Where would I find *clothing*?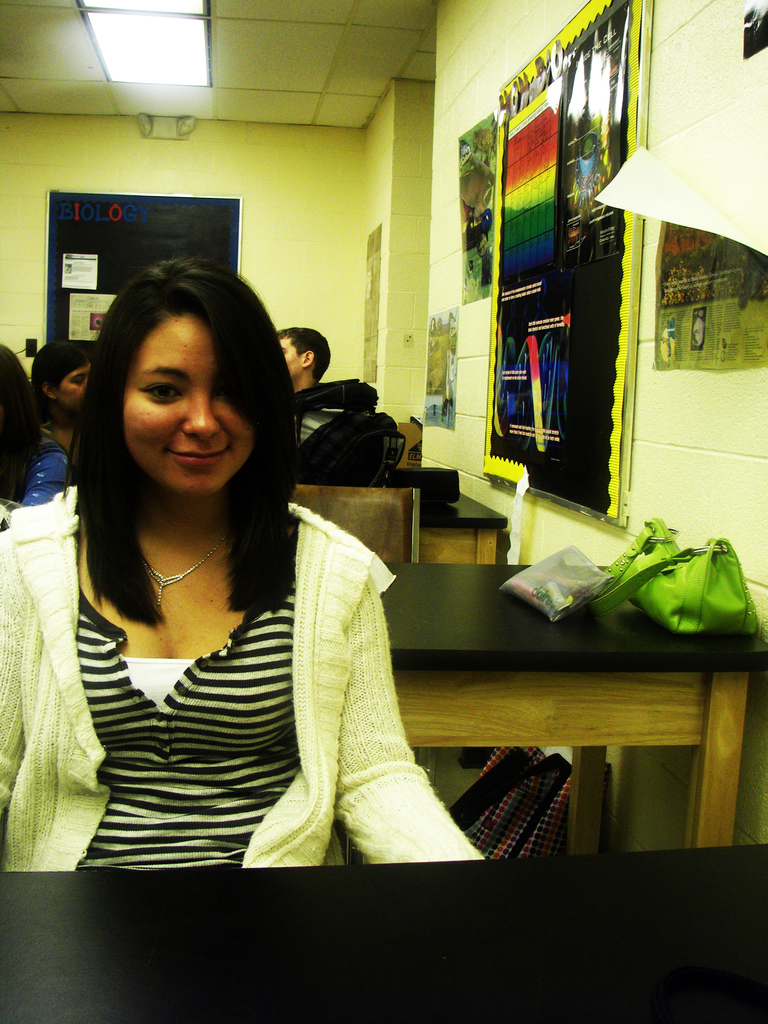
At bbox=[295, 384, 339, 470].
